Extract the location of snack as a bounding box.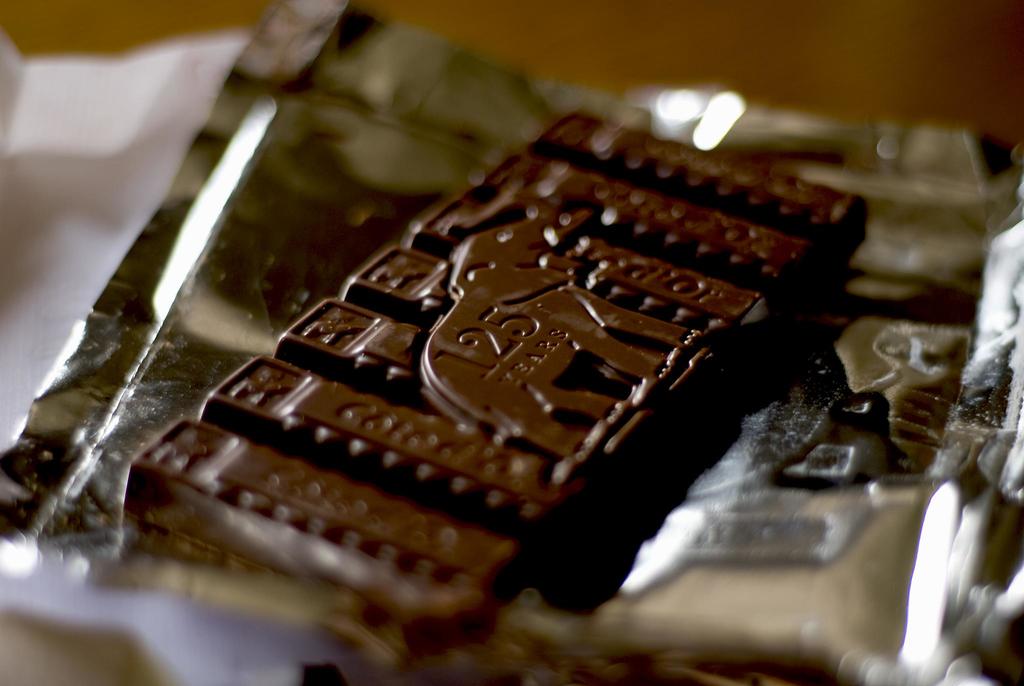
109,105,874,641.
